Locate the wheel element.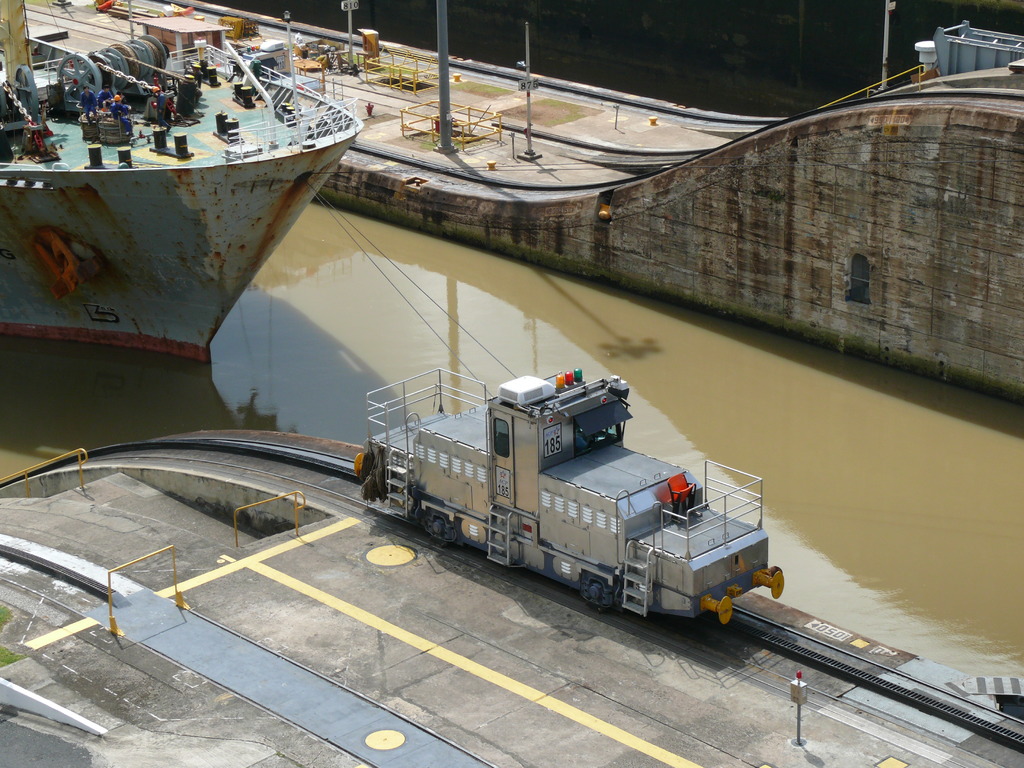
Element bbox: left=580, top=574, right=611, bottom=612.
